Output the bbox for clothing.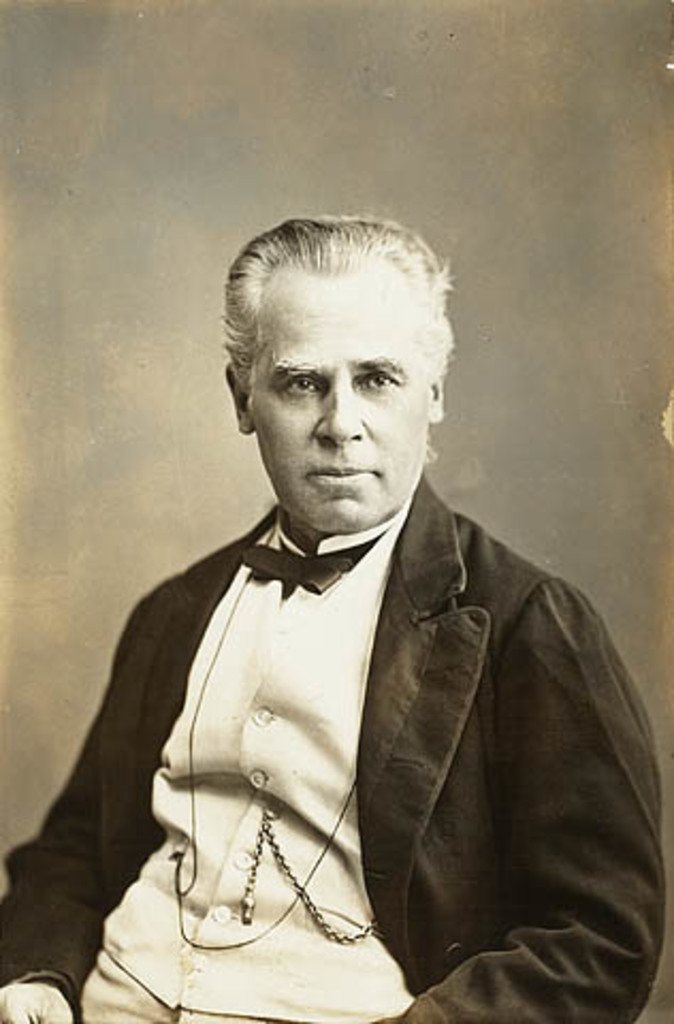
bbox=(41, 361, 663, 1022).
